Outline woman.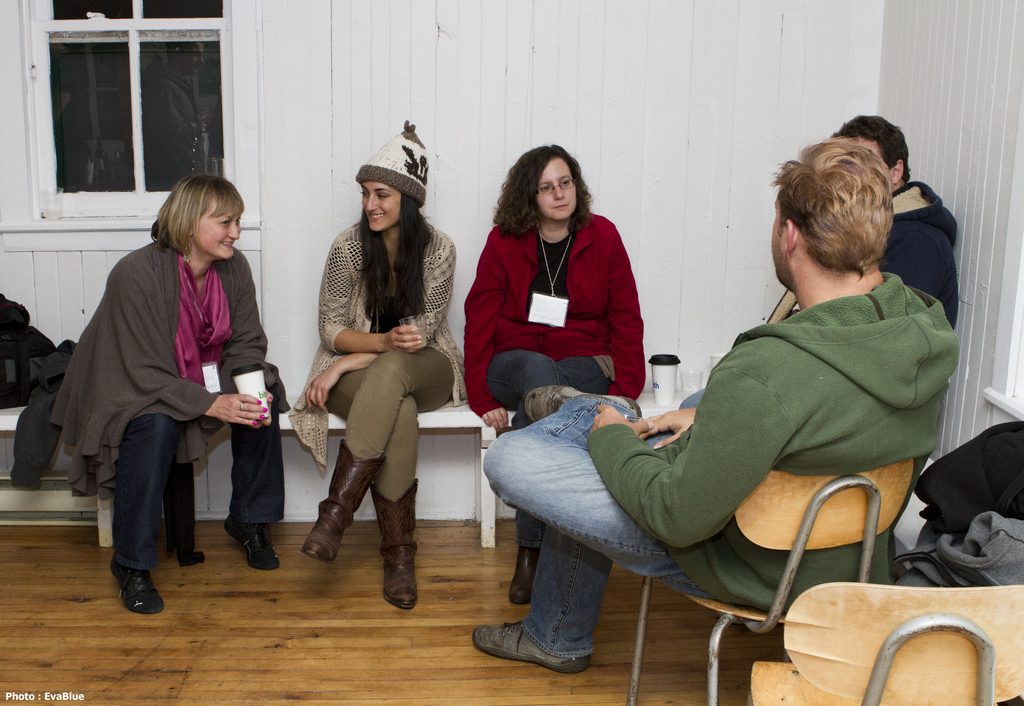
Outline: [296, 125, 476, 602].
